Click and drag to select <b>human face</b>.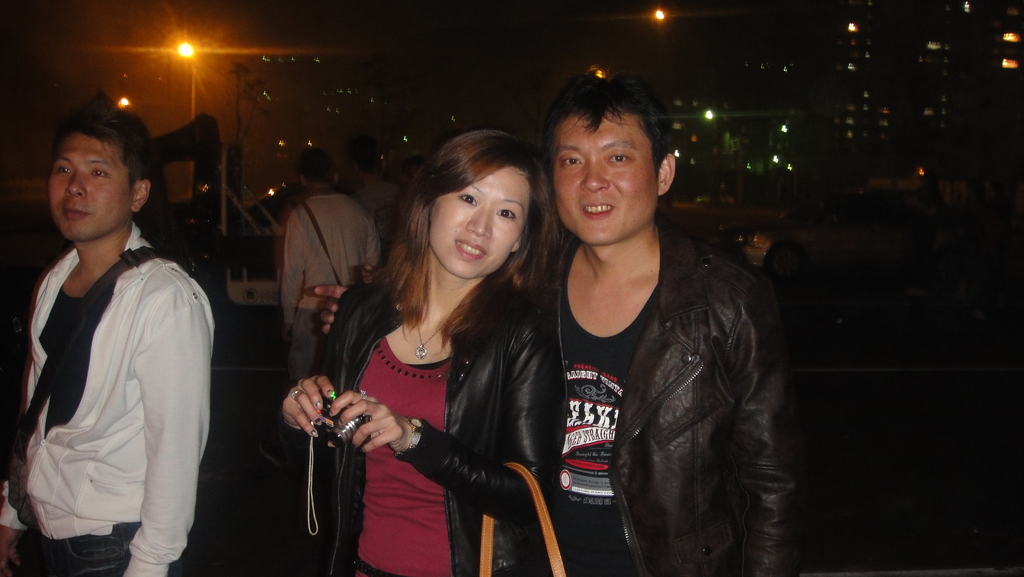
Selection: box=[52, 137, 131, 237].
